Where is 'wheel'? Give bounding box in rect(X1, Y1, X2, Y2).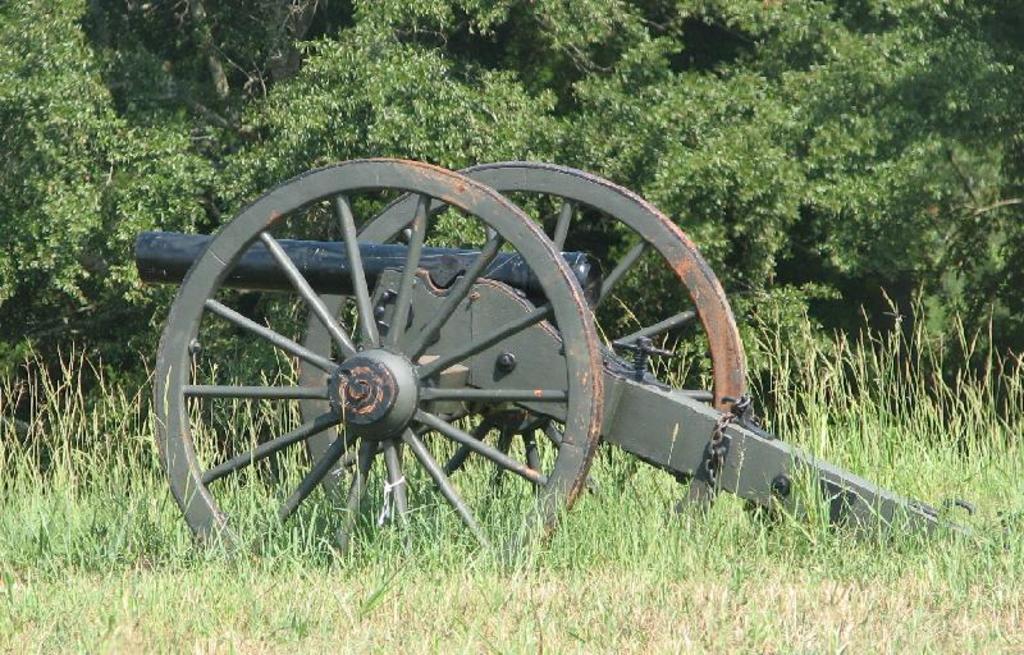
rect(148, 150, 602, 600).
